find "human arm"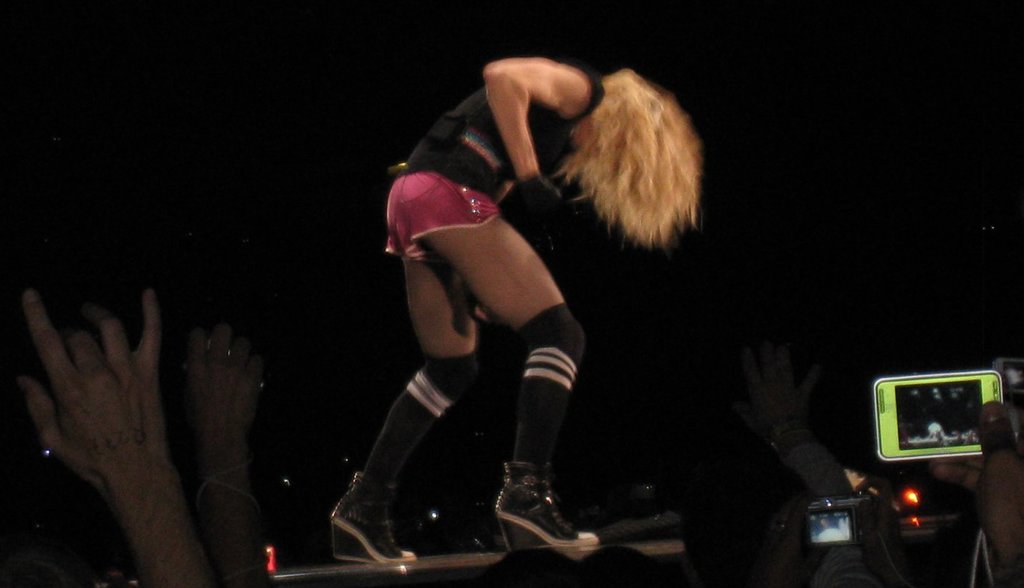
BBox(479, 49, 620, 208)
